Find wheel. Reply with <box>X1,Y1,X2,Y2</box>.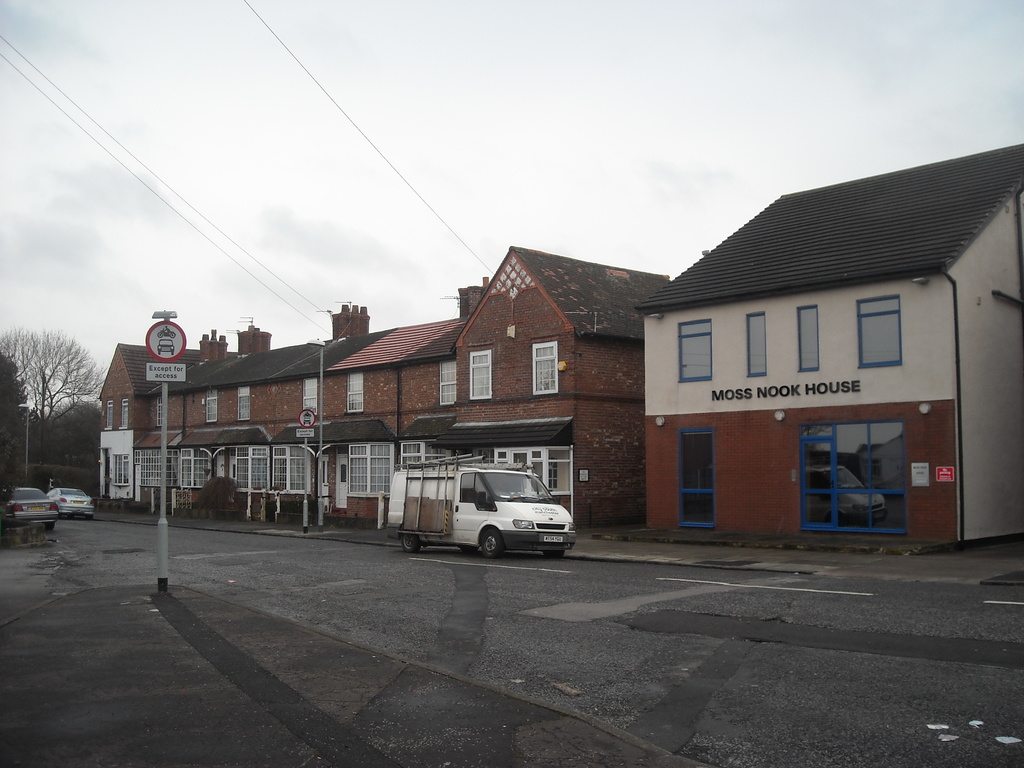
<box>401,536,420,553</box>.
